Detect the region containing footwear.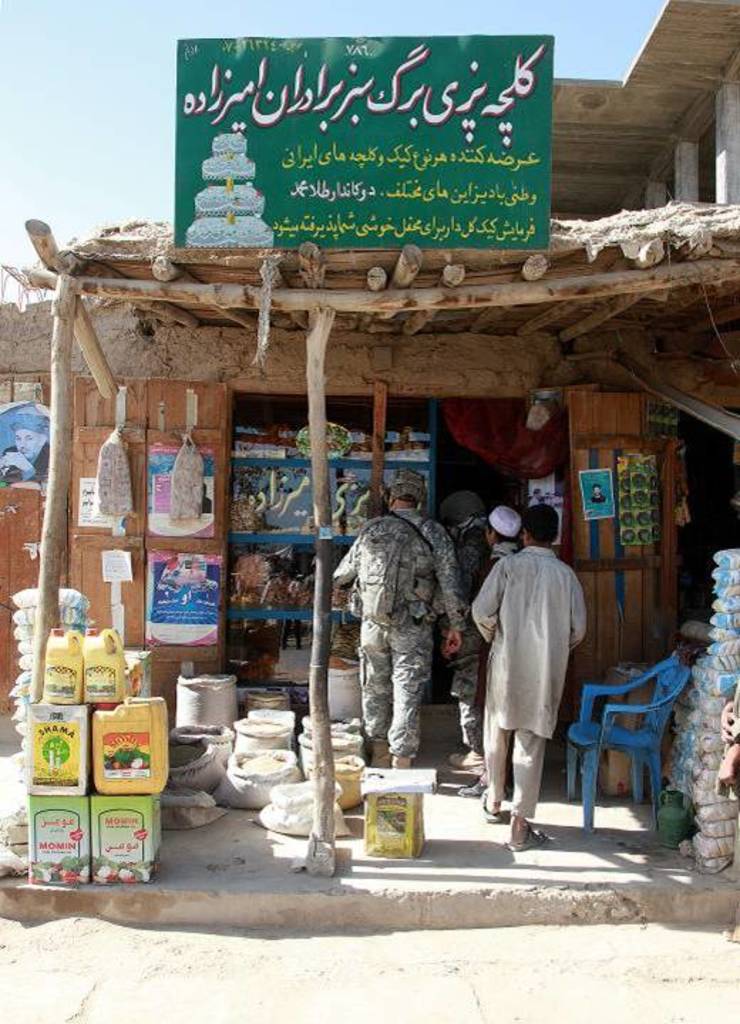
l=458, t=778, r=484, b=799.
